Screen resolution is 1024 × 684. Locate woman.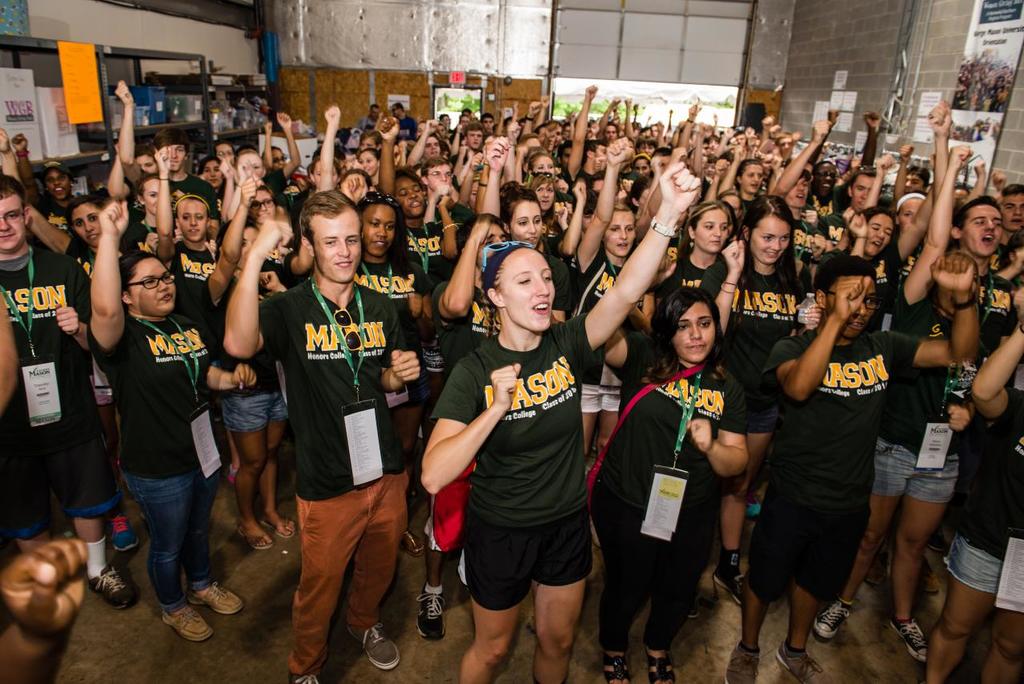
locate(606, 287, 761, 675).
